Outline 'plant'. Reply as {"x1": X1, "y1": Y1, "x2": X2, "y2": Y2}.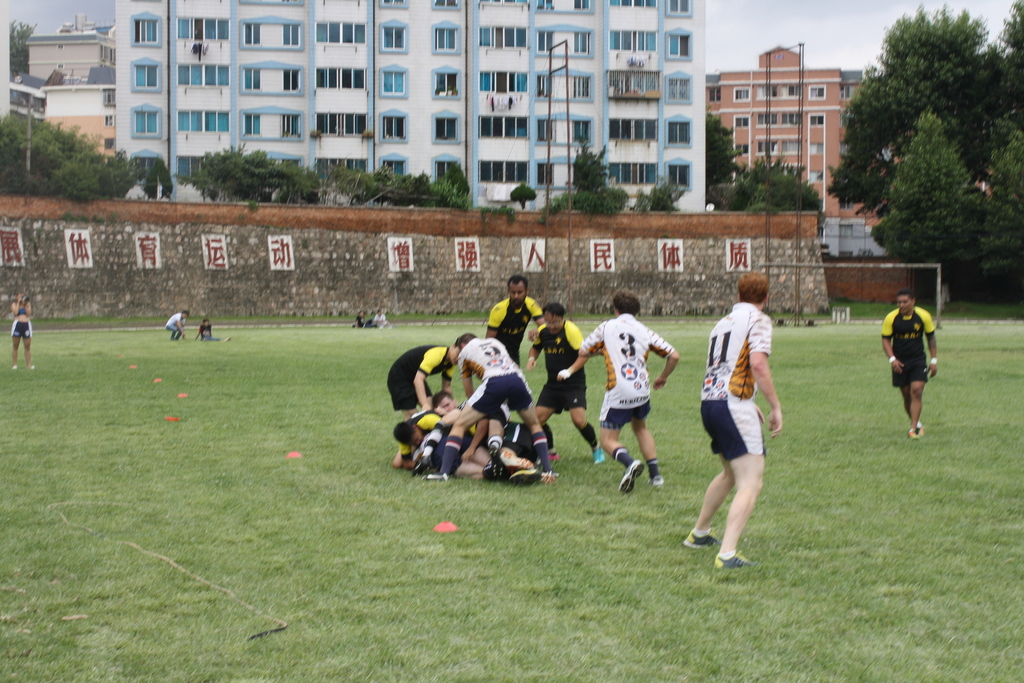
{"x1": 59, "y1": 208, "x2": 88, "y2": 223}.
